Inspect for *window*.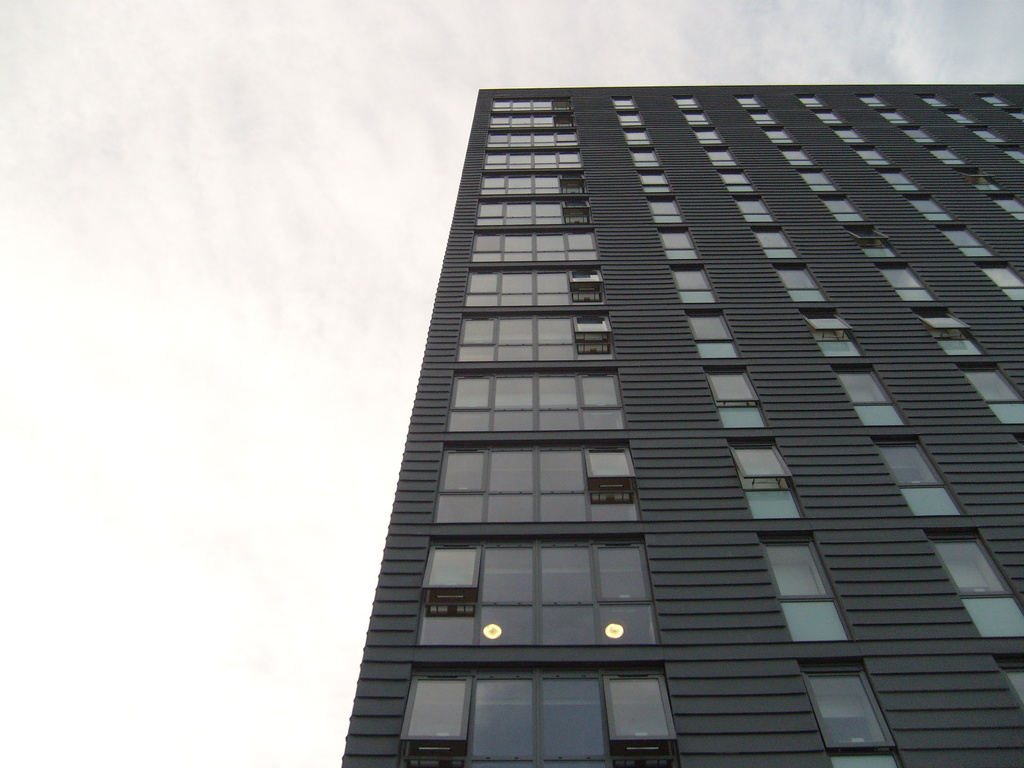
Inspection: <bbox>563, 200, 590, 222</bbox>.
